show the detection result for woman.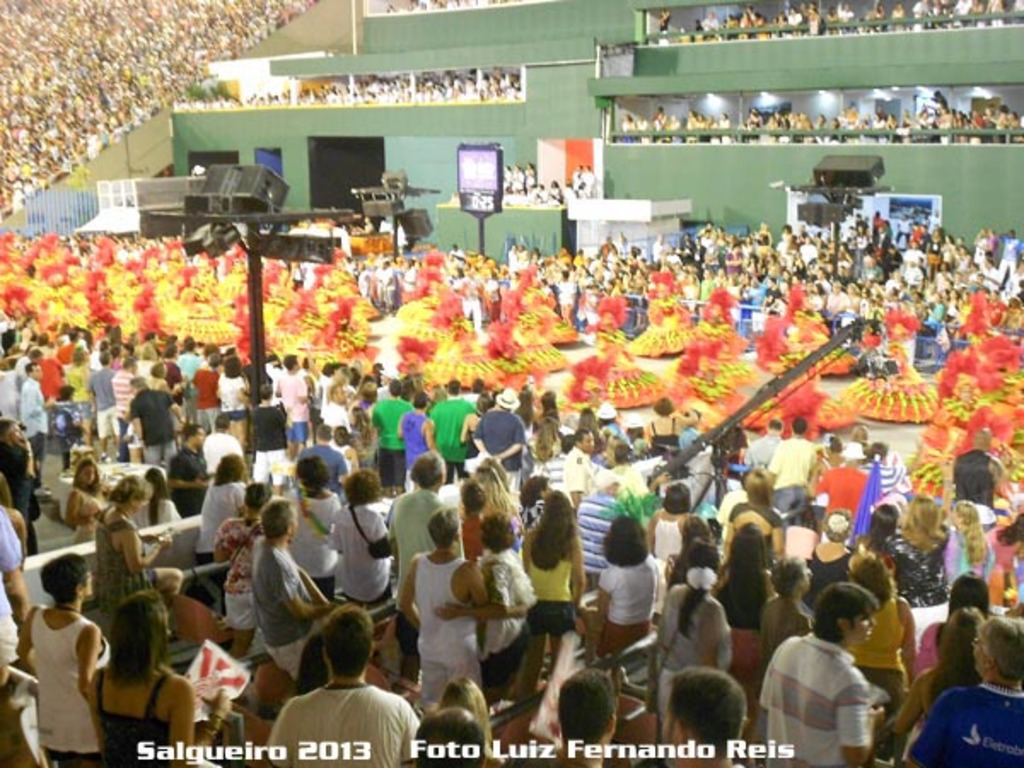
913,473,957,577.
